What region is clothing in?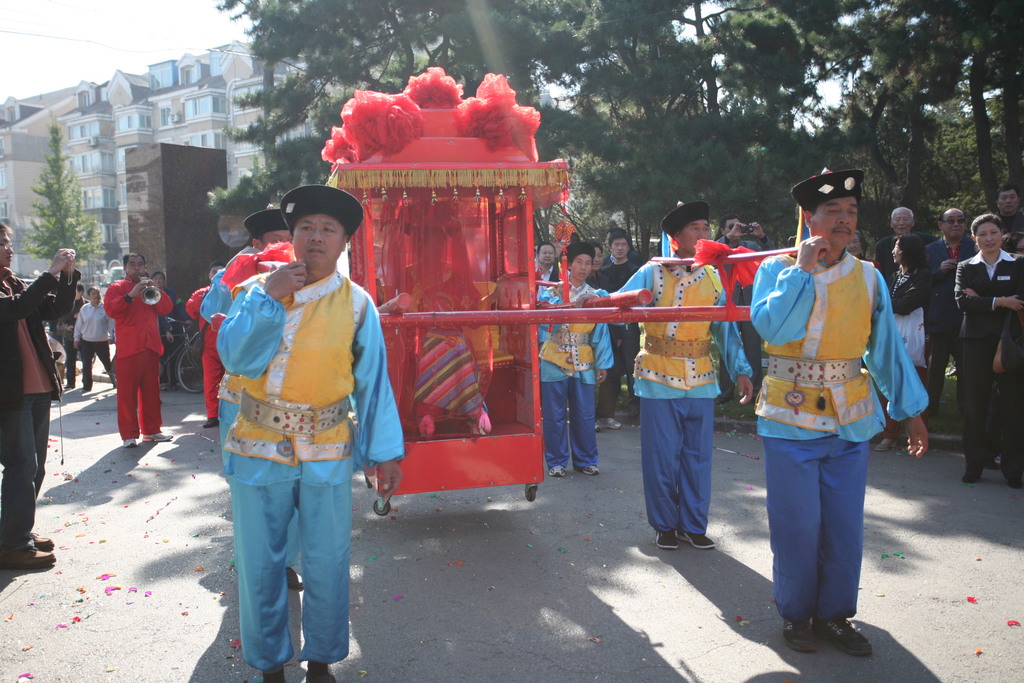
[x1=546, y1=278, x2=617, y2=462].
